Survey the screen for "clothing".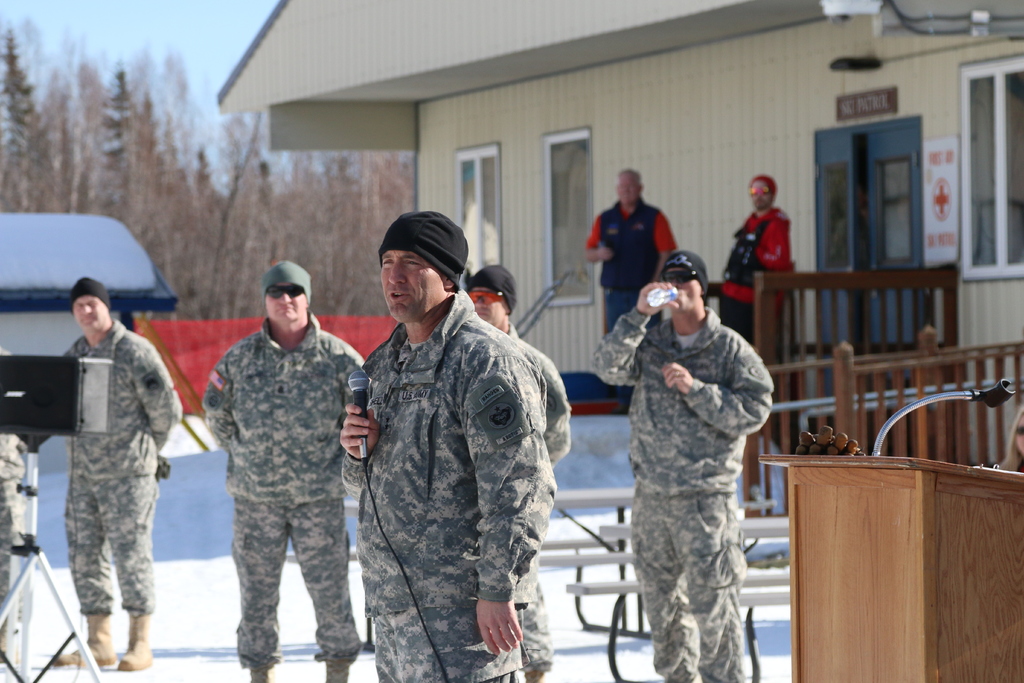
Survey found: Rect(603, 302, 783, 682).
